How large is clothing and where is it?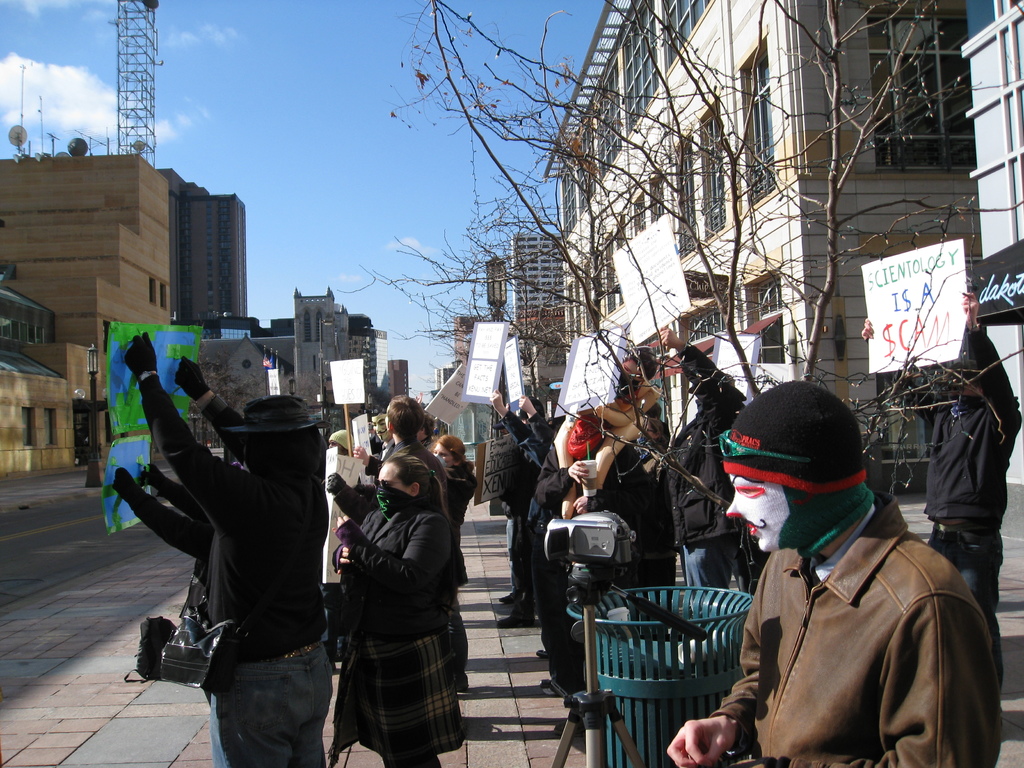
Bounding box: rect(134, 373, 339, 767).
